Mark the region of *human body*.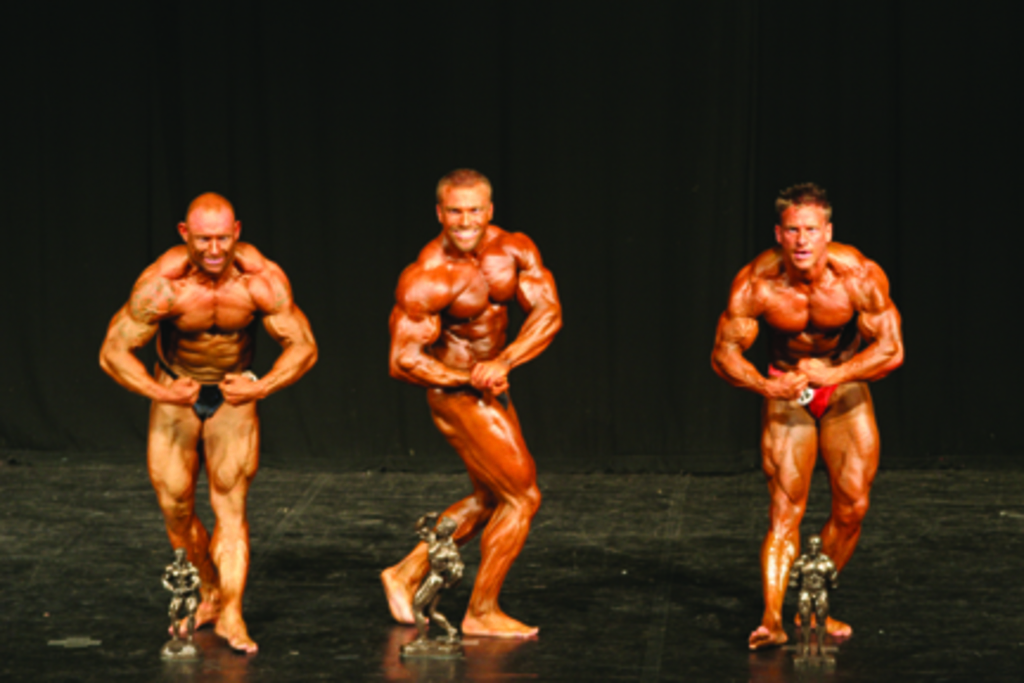
Region: l=386, t=225, r=576, b=643.
